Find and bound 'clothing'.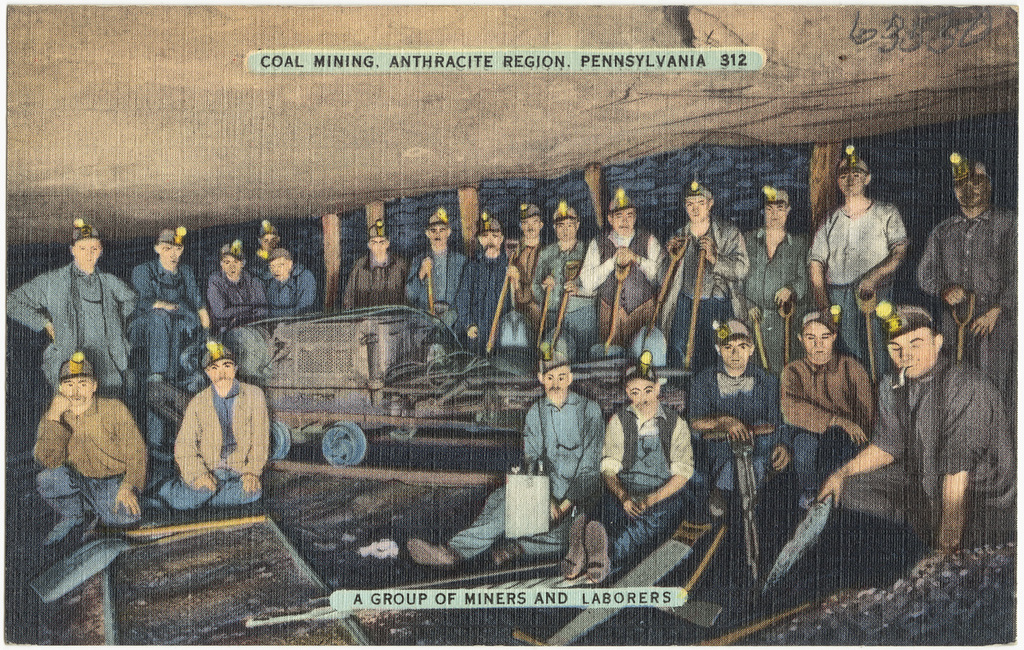
Bound: {"left": 514, "top": 234, "right": 545, "bottom": 386}.
